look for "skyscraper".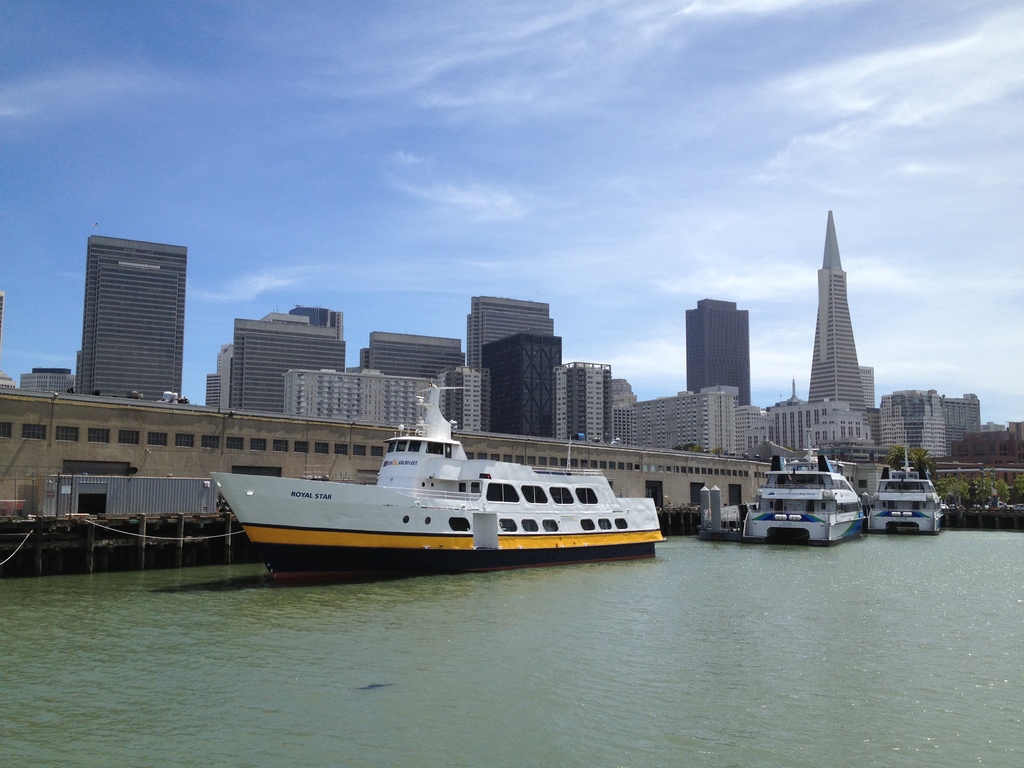
Found: box(614, 379, 643, 444).
